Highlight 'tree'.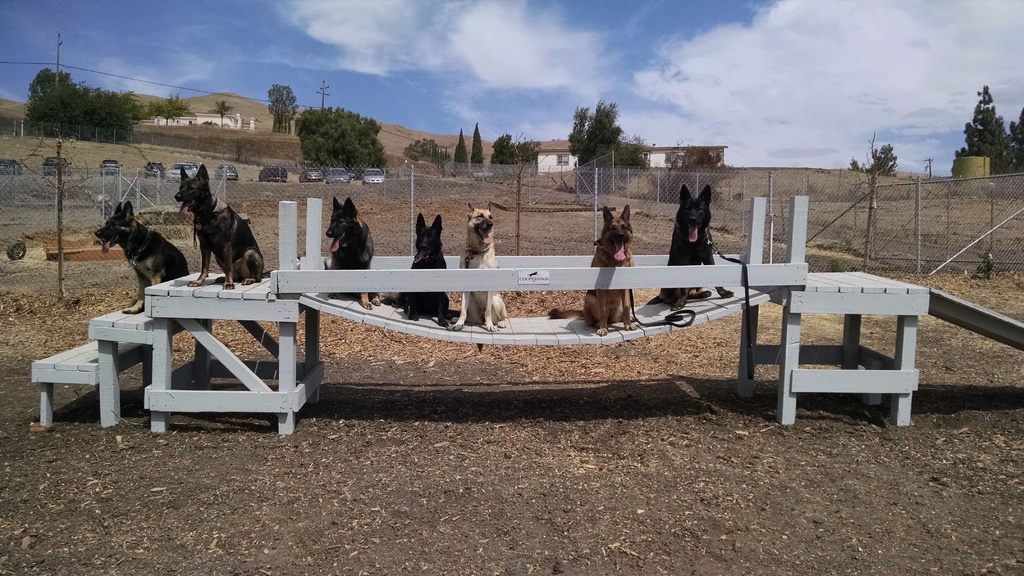
Highlighted region: (959,84,1023,177).
